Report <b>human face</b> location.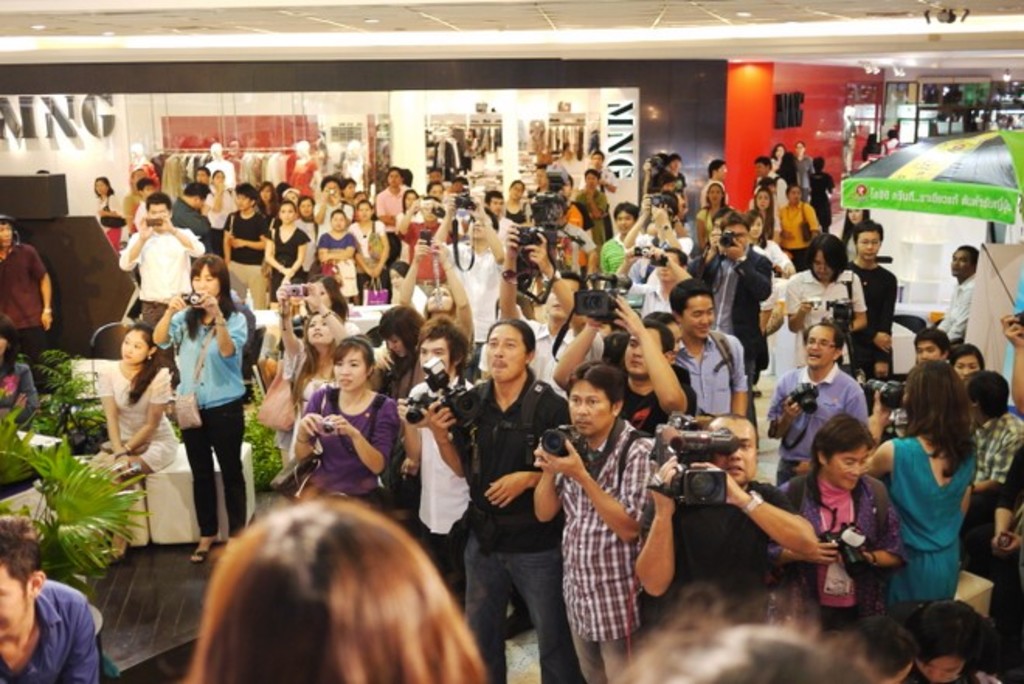
Report: detection(546, 279, 580, 318).
